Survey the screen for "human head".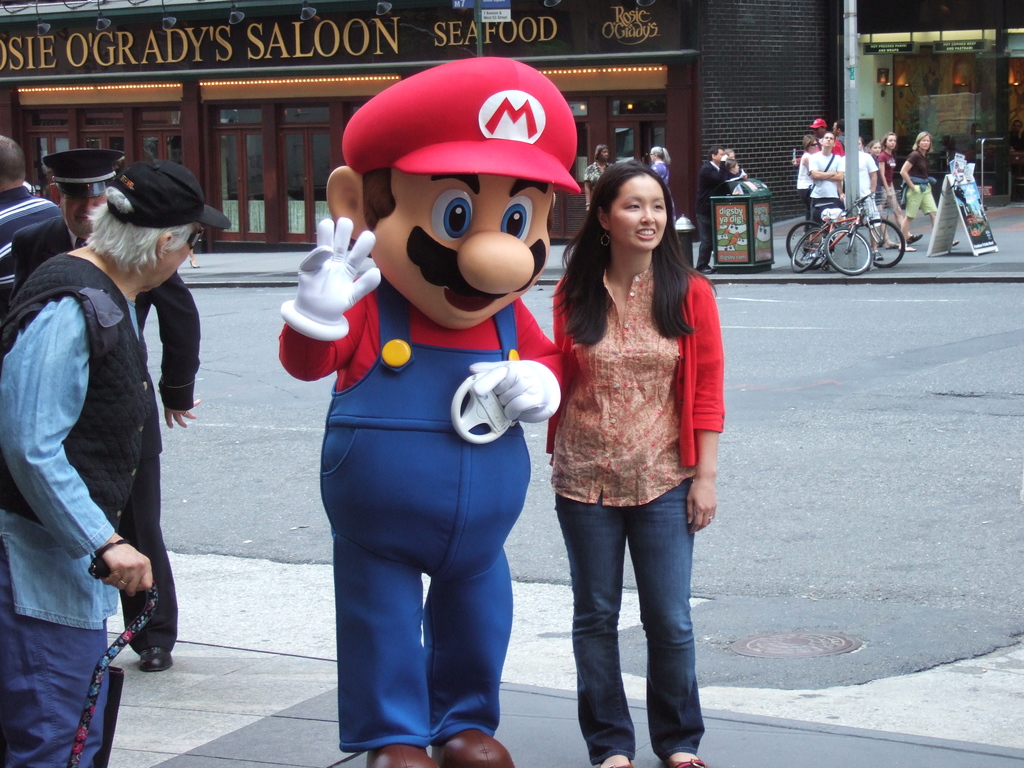
Survey found: bbox(591, 156, 677, 240).
